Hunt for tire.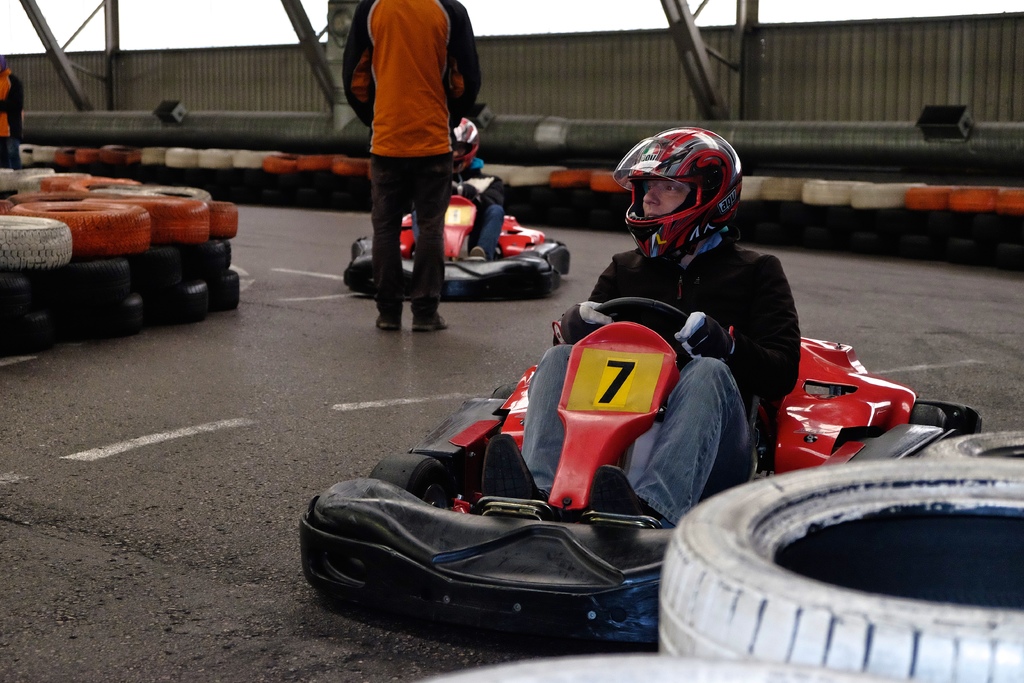
Hunted down at [0, 165, 13, 174].
